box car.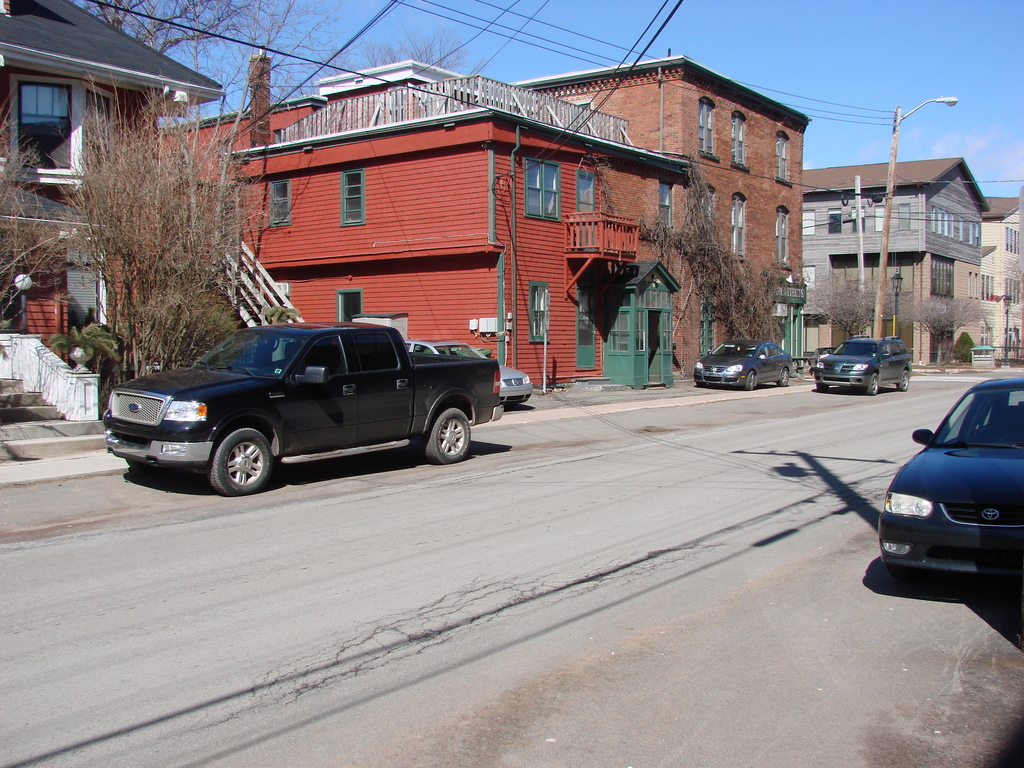
{"x1": 867, "y1": 380, "x2": 1011, "y2": 607}.
